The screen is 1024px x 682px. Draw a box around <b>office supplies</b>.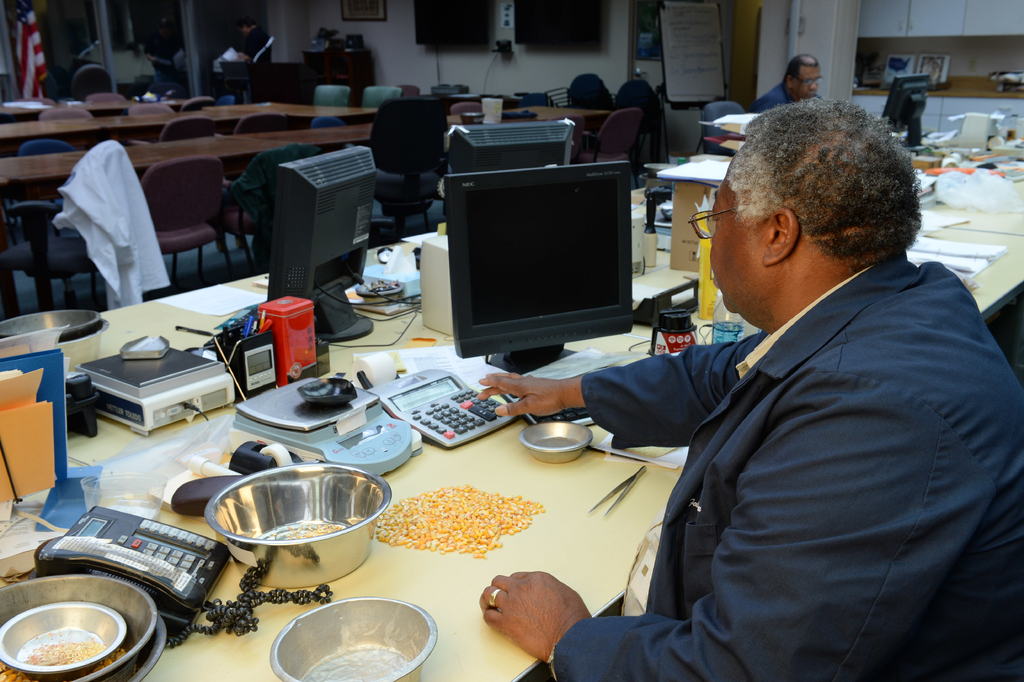
rect(446, 165, 632, 370).
